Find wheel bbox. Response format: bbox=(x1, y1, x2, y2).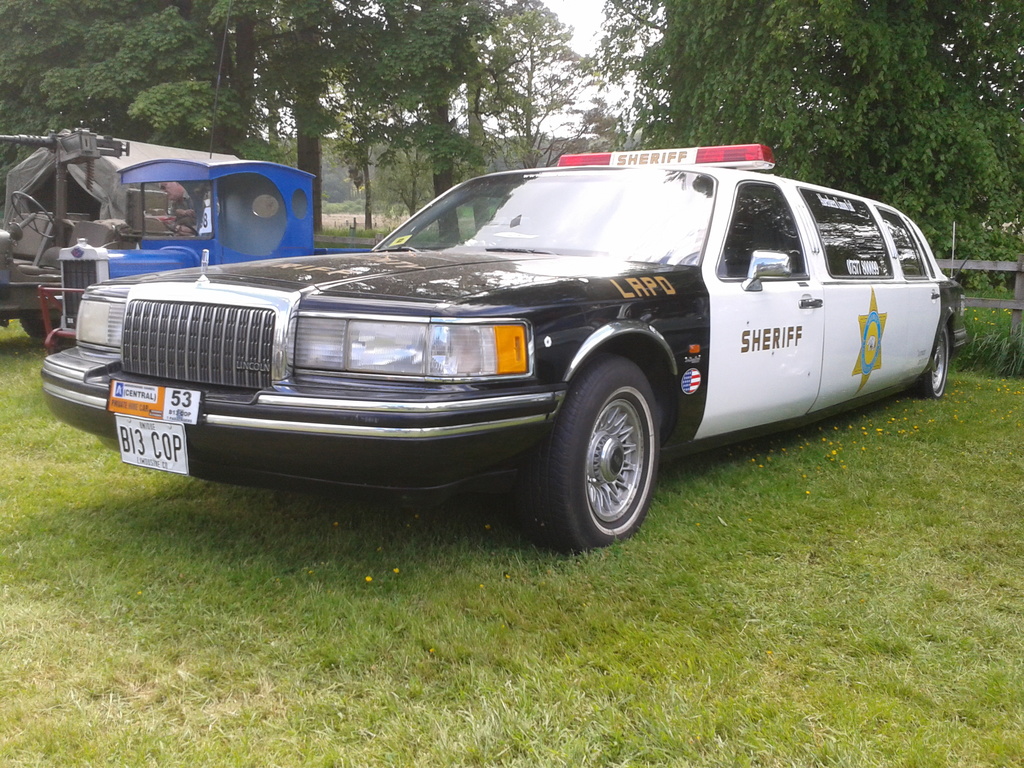
bbox=(554, 385, 664, 539).
